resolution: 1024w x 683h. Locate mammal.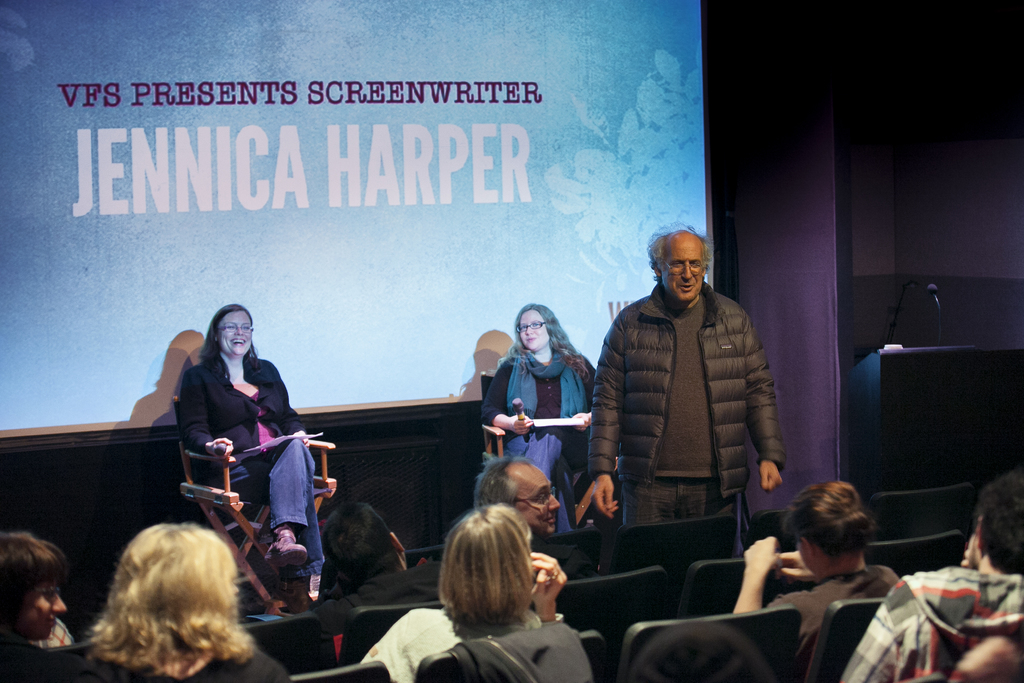
BBox(587, 224, 788, 579).
